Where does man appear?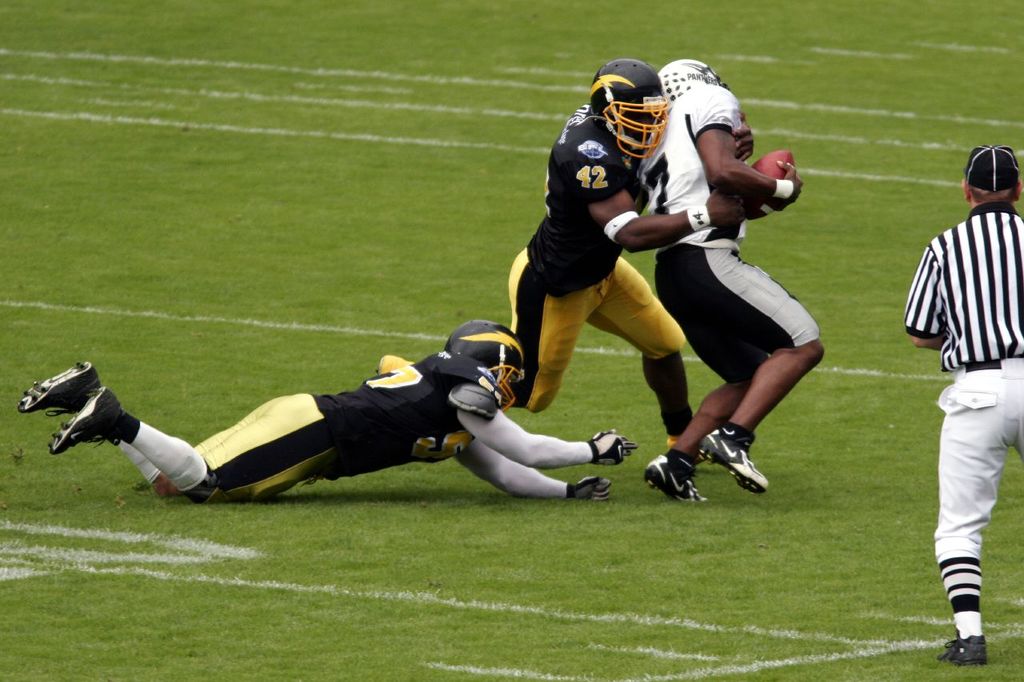
Appears at 906,143,1023,668.
